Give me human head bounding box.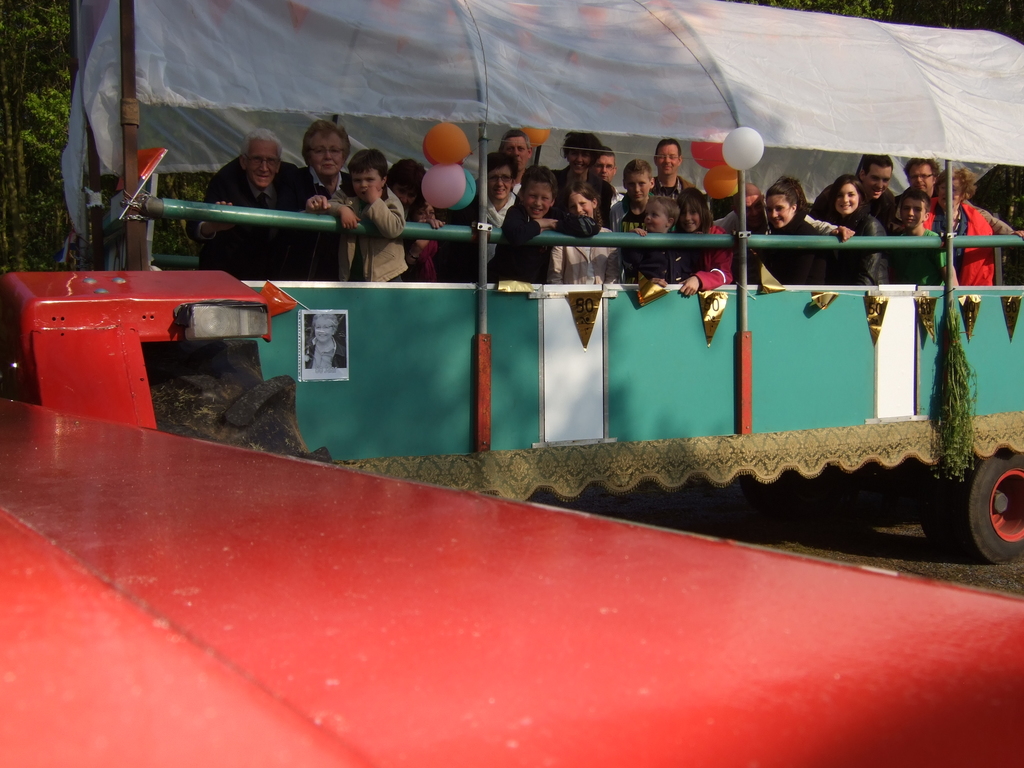
623/161/655/204.
